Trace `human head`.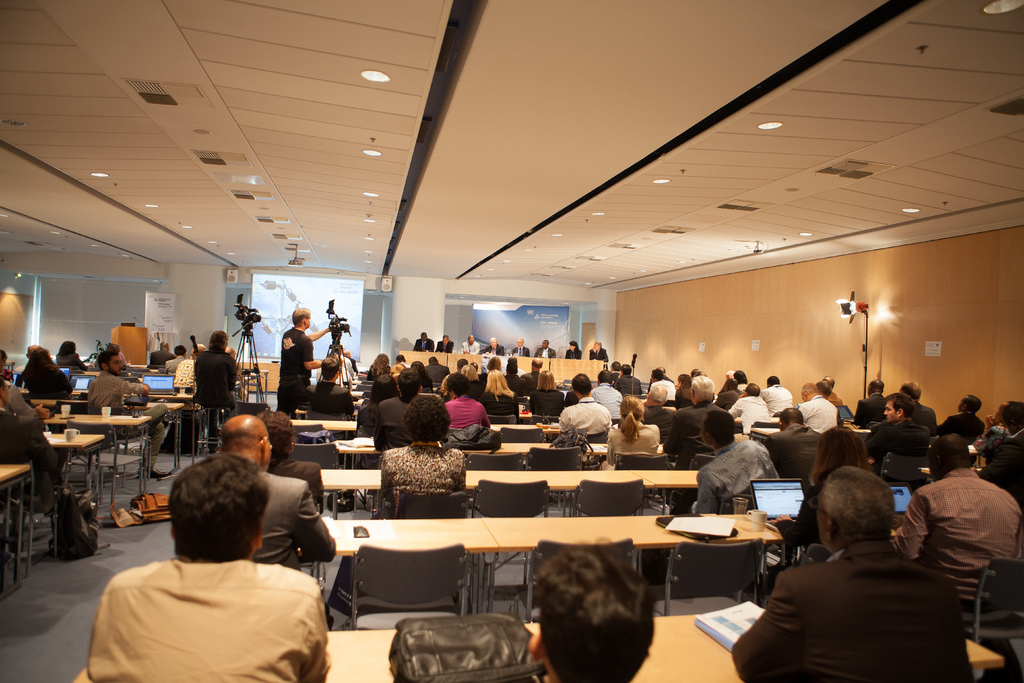
Traced to l=0, t=349, r=10, b=375.
